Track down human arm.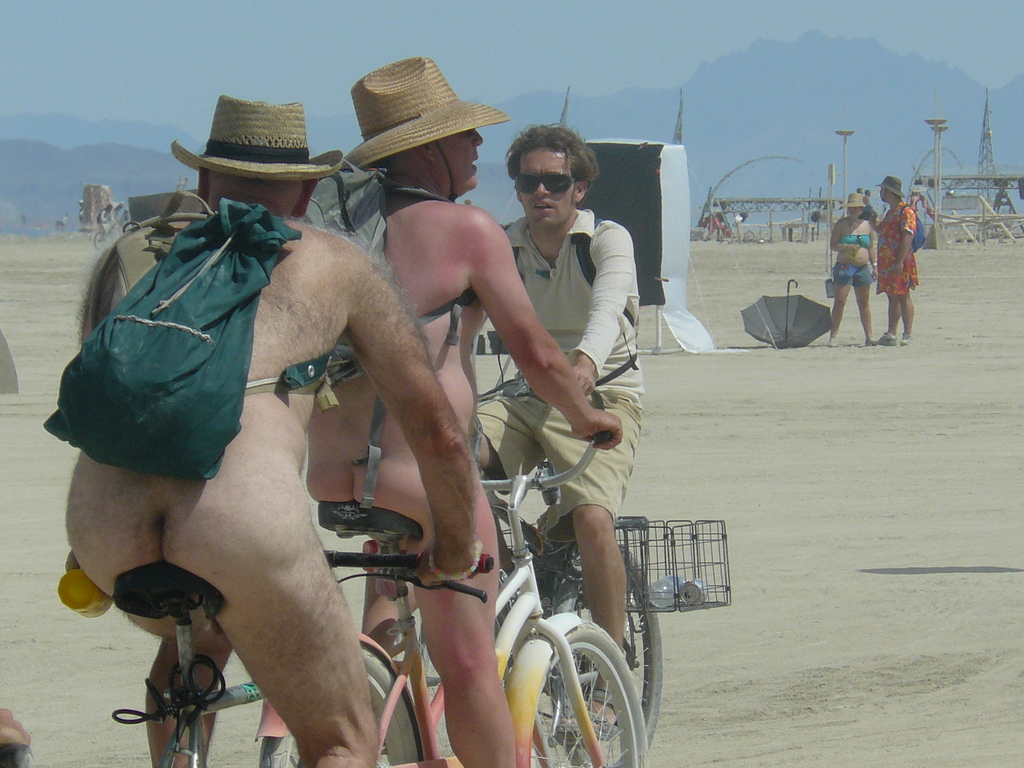
Tracked to locate(578, 233, 634, 395).
